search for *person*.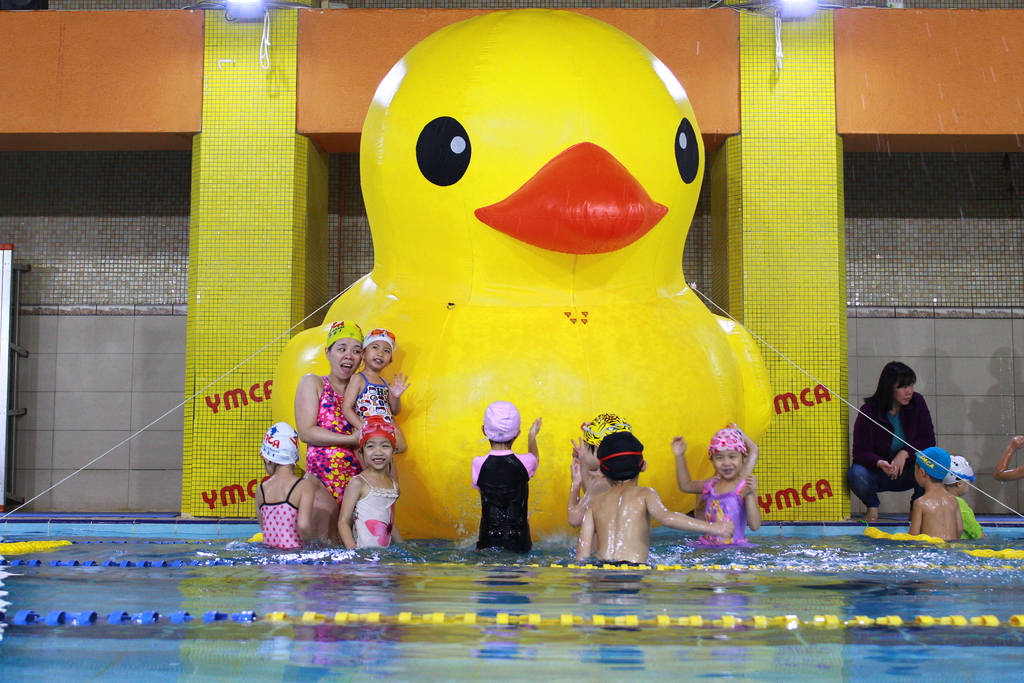
Found at detection(671, 420, 766, 550).
